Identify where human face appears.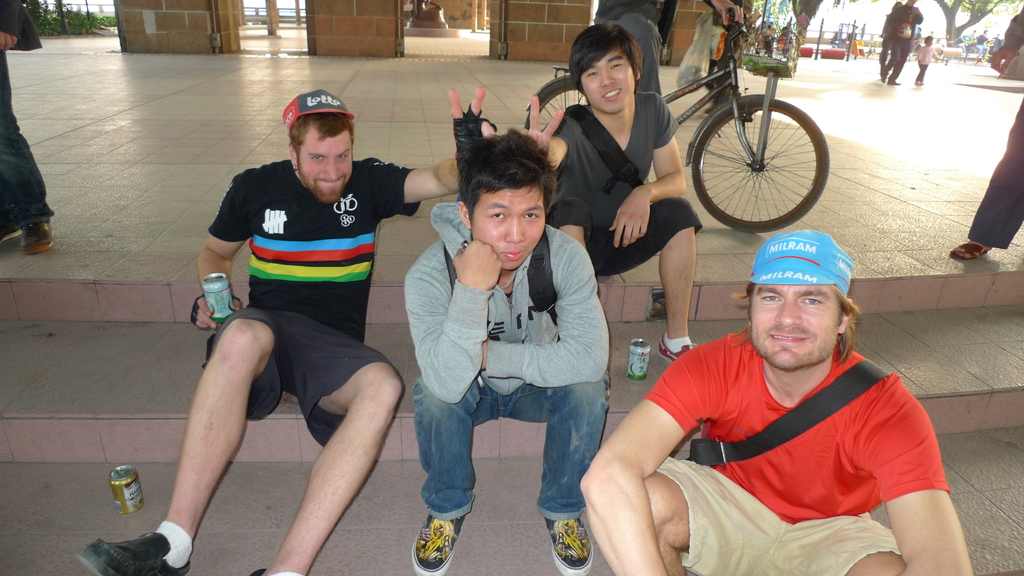
Appears at l=291, t=122, r=362, b=195.
